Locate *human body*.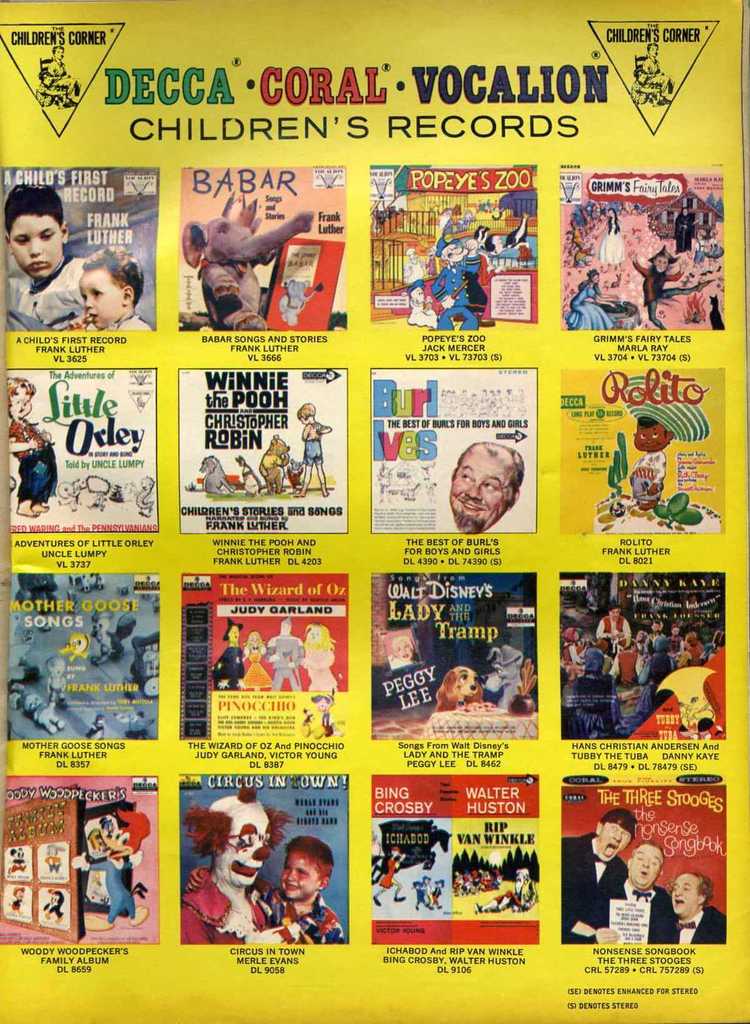
Bounding box: {"left": 594, "top": 601, "right": 637, "bottom": 645}.
